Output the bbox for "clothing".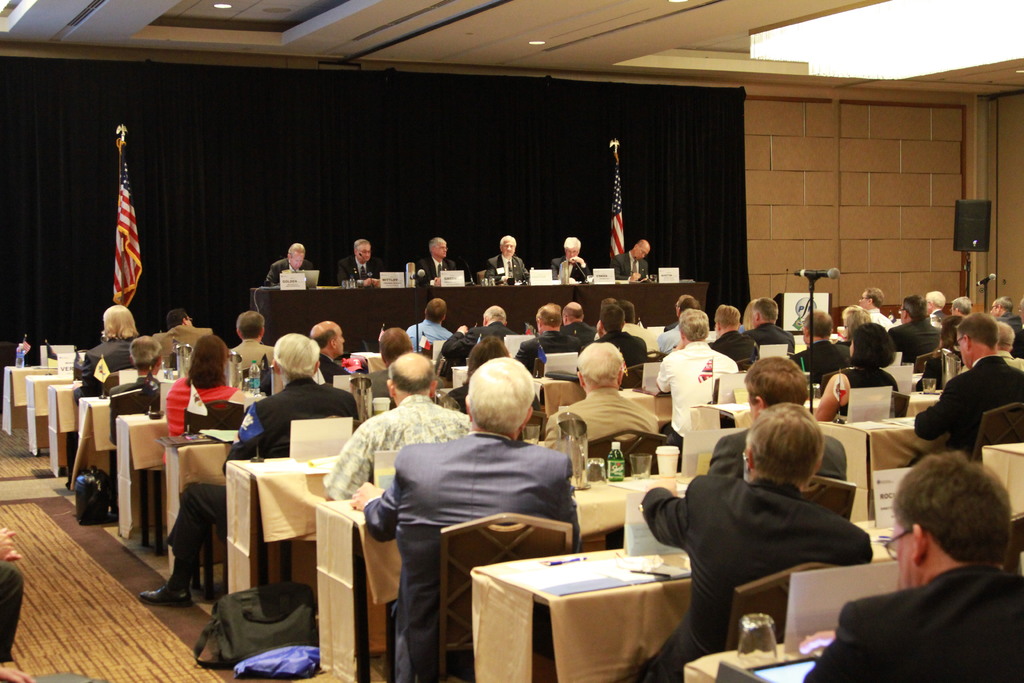
239, 340, 294, 378.
